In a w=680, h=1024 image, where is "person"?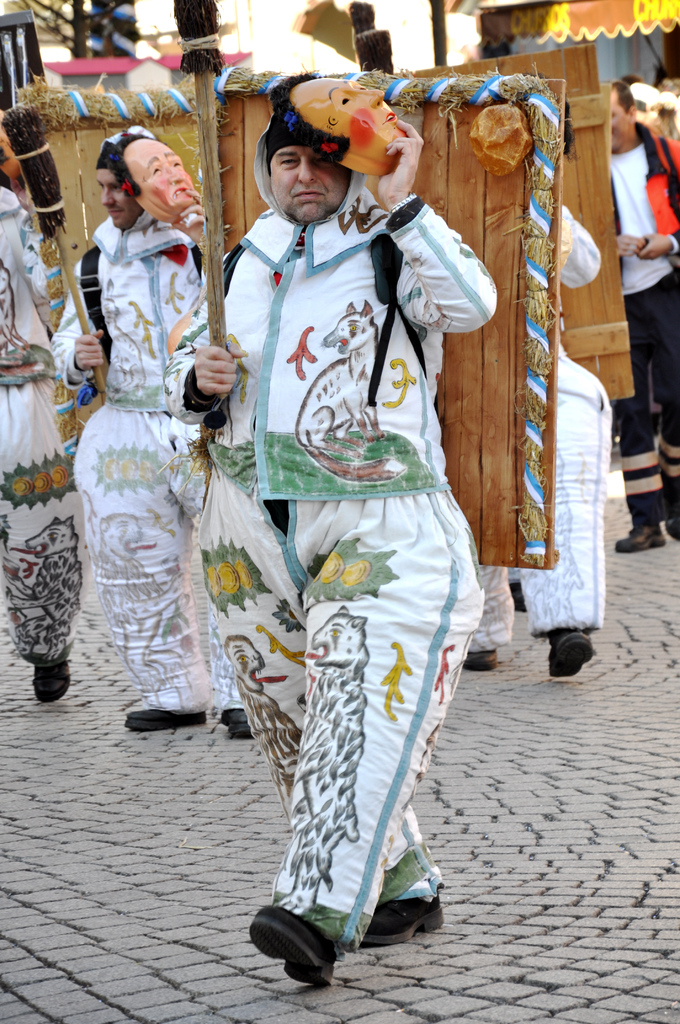
x1=52 y1=116 x2=257 y2=746.
